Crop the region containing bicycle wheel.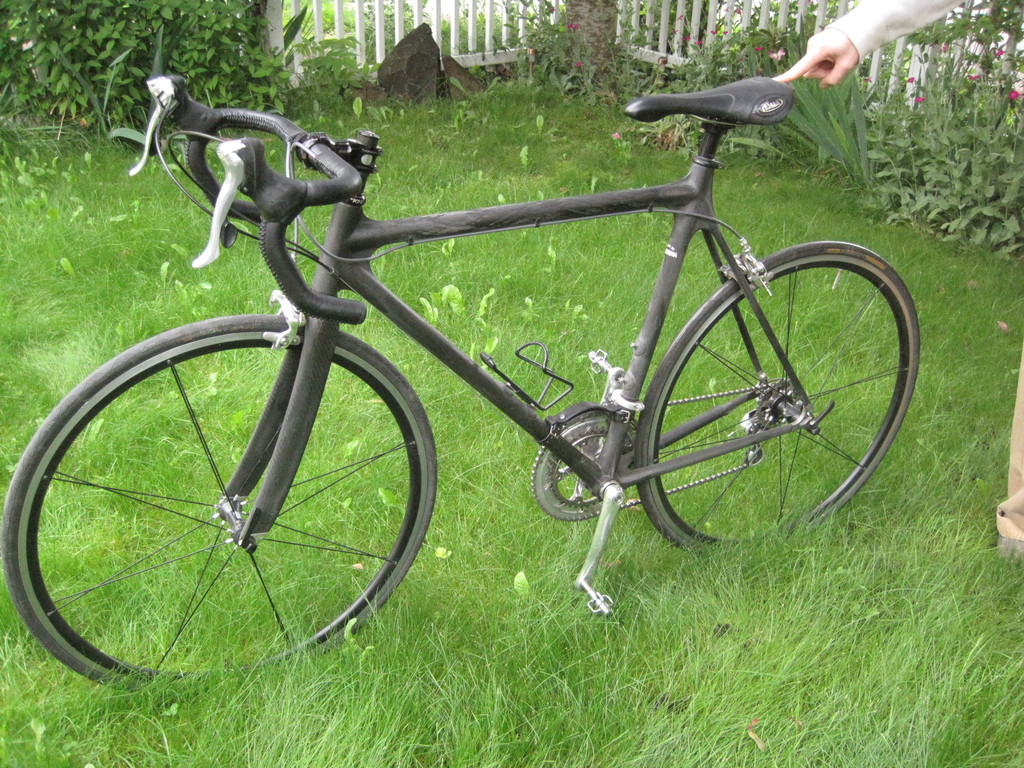
Crop region: (1, 312, 440, 698).
